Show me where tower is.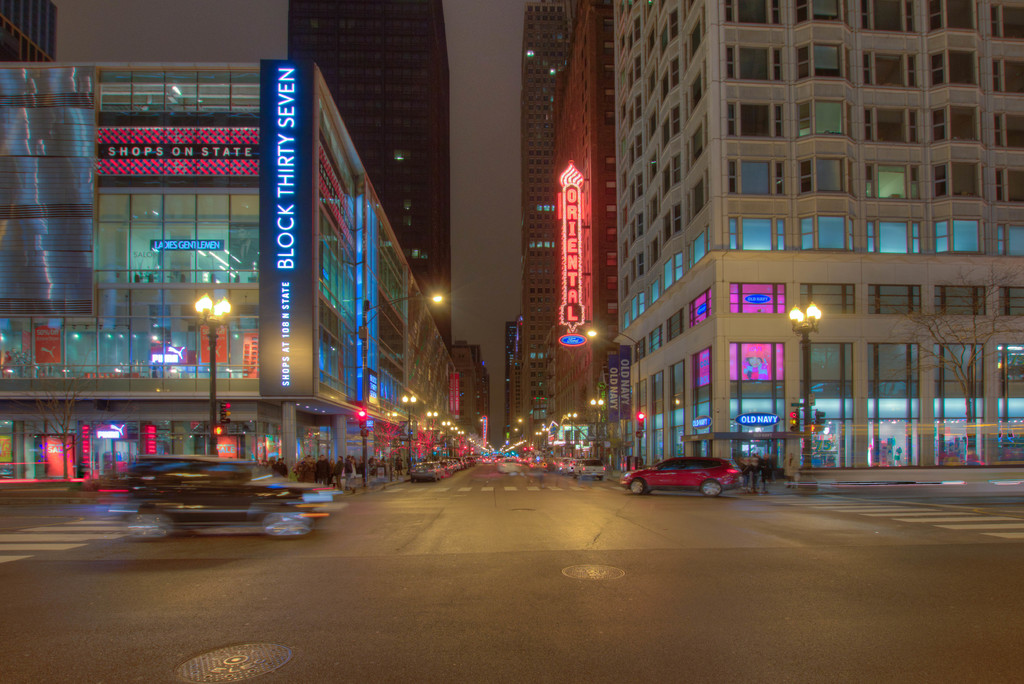
tower is at 611/0/1023/481.
